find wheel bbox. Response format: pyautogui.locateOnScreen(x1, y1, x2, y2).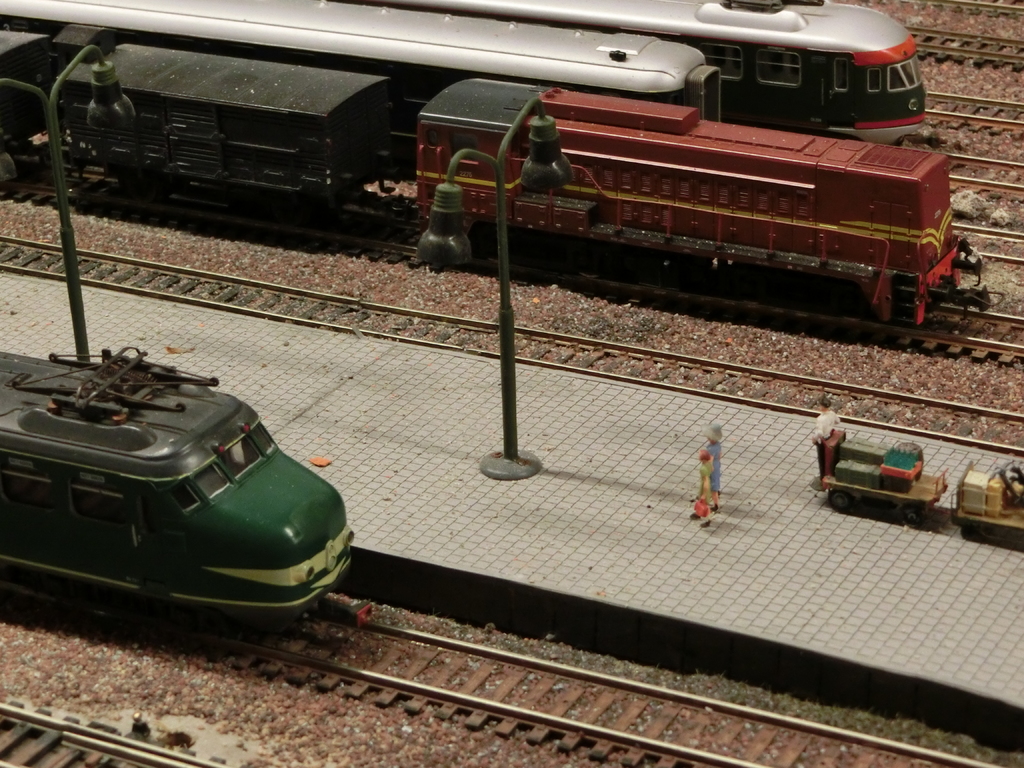
pyautogui.locateOnScreen(899, 502, 925, 526).
